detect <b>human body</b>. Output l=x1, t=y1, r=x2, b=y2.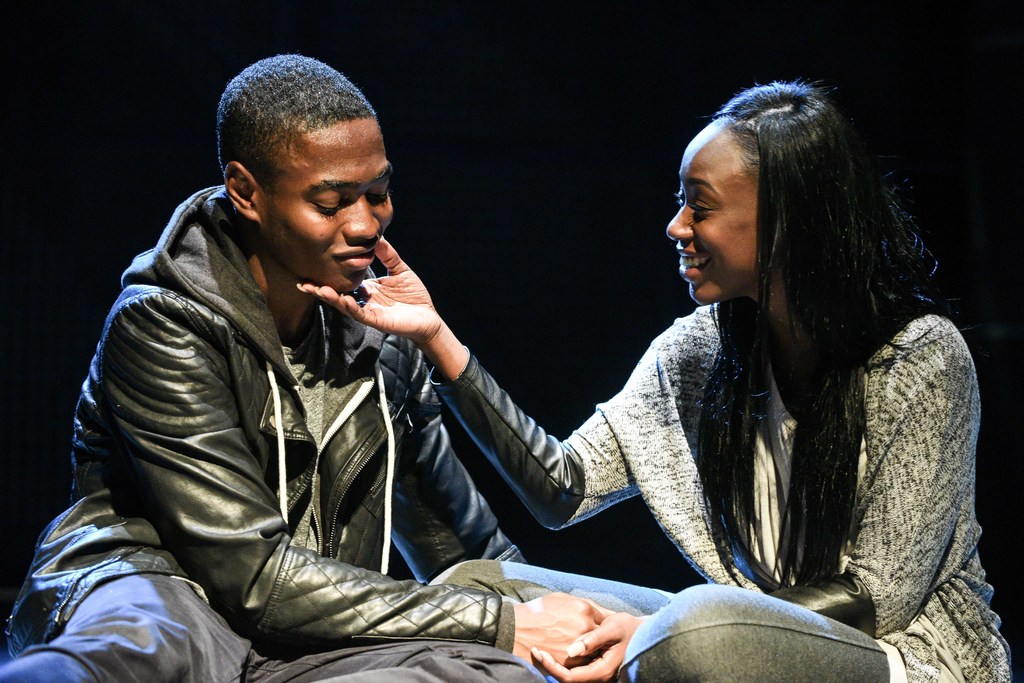
l=0, t=184, r=608, b=682.
